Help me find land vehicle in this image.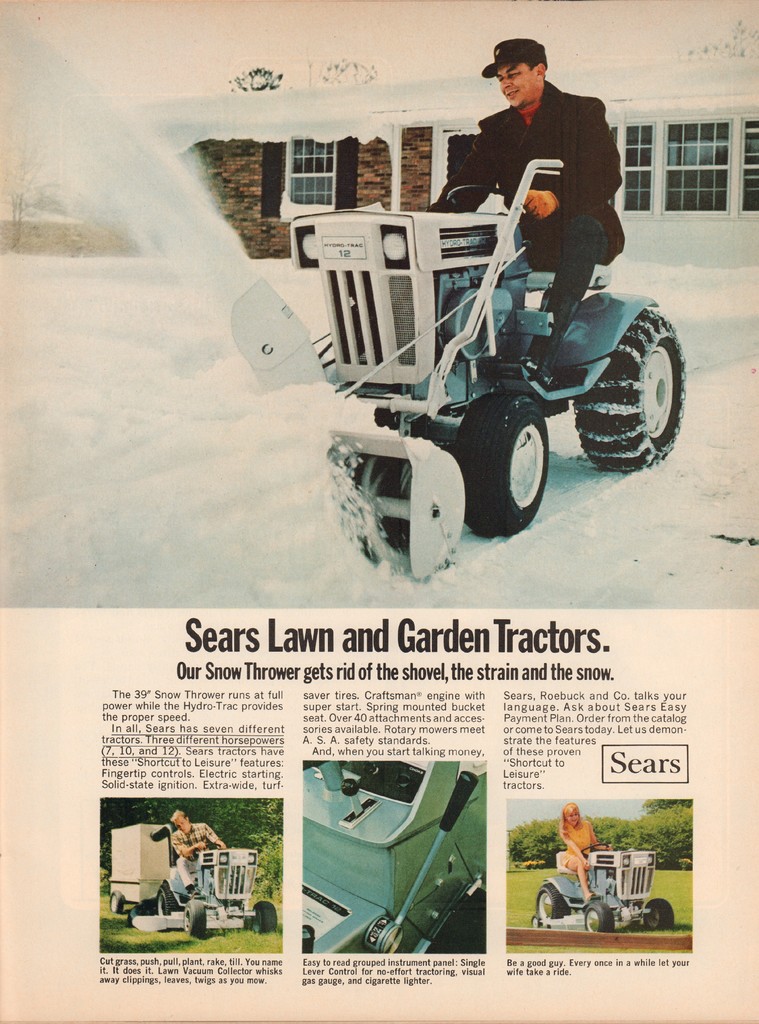
Found it: Rect(534, 847, 676, 933).
